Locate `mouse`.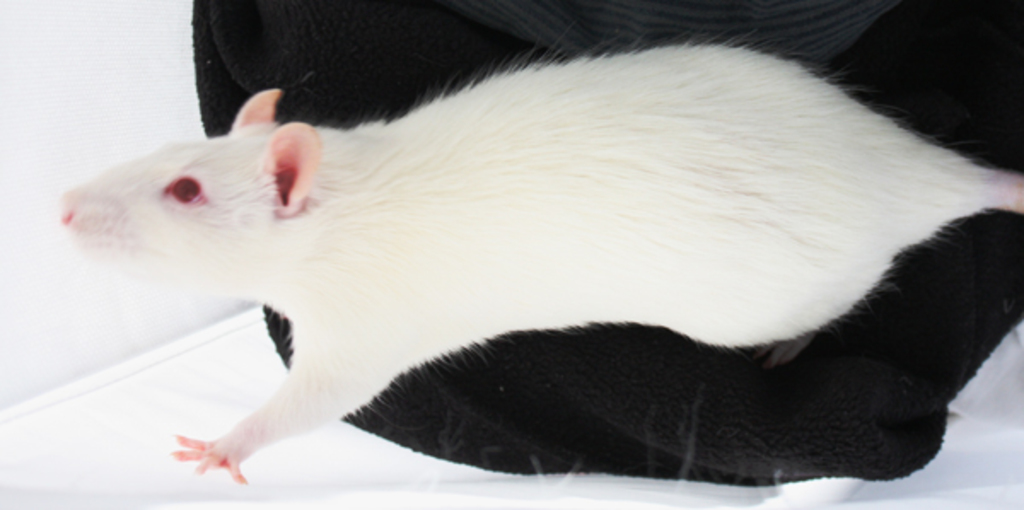
Bounding box: crop(61, 39, 1022, 481).
